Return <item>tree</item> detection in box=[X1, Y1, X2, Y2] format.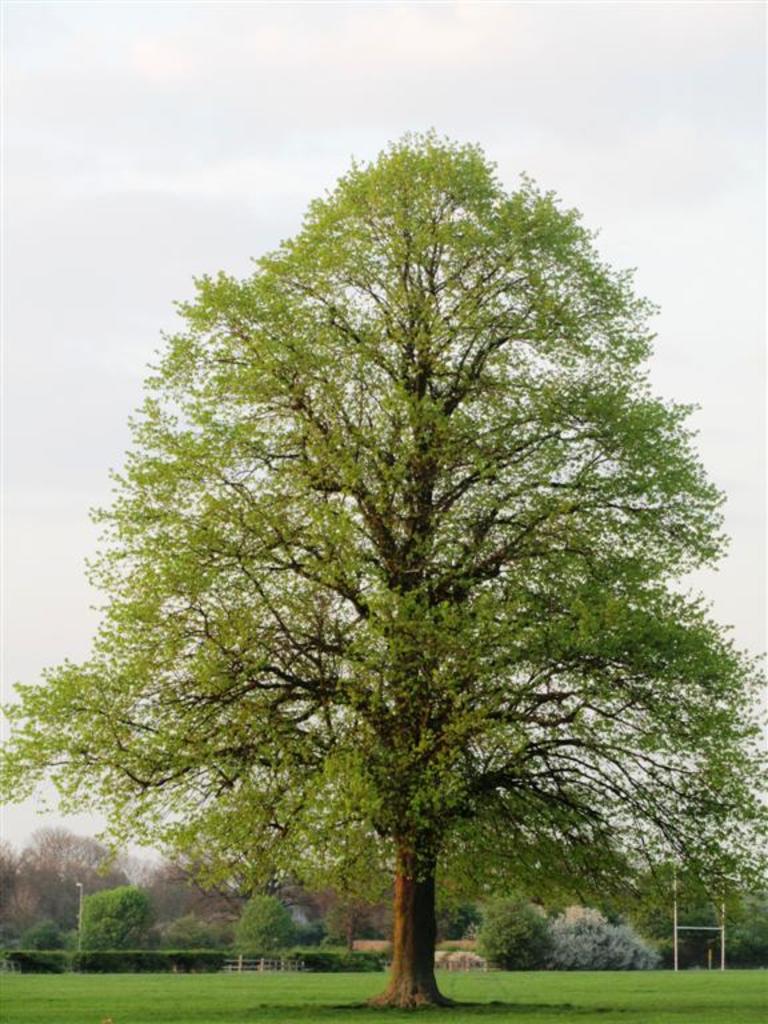
box=[475, 891, 553, 977].
